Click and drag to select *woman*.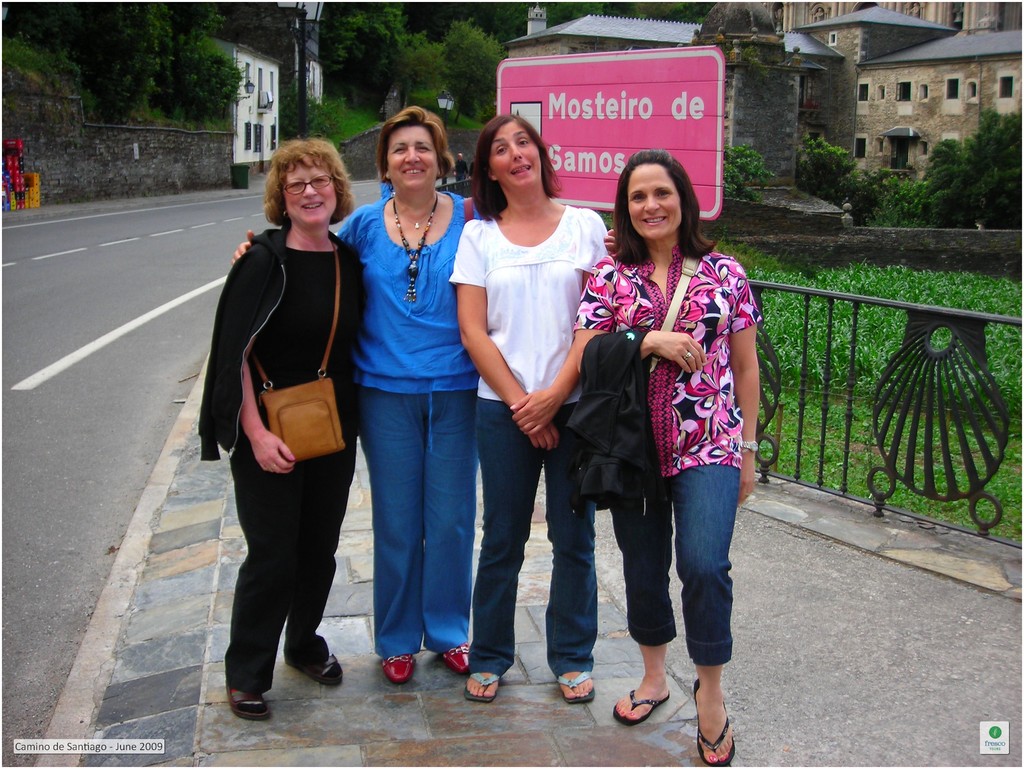
Selection: left=199, top=140, right=366, bottom=718.
